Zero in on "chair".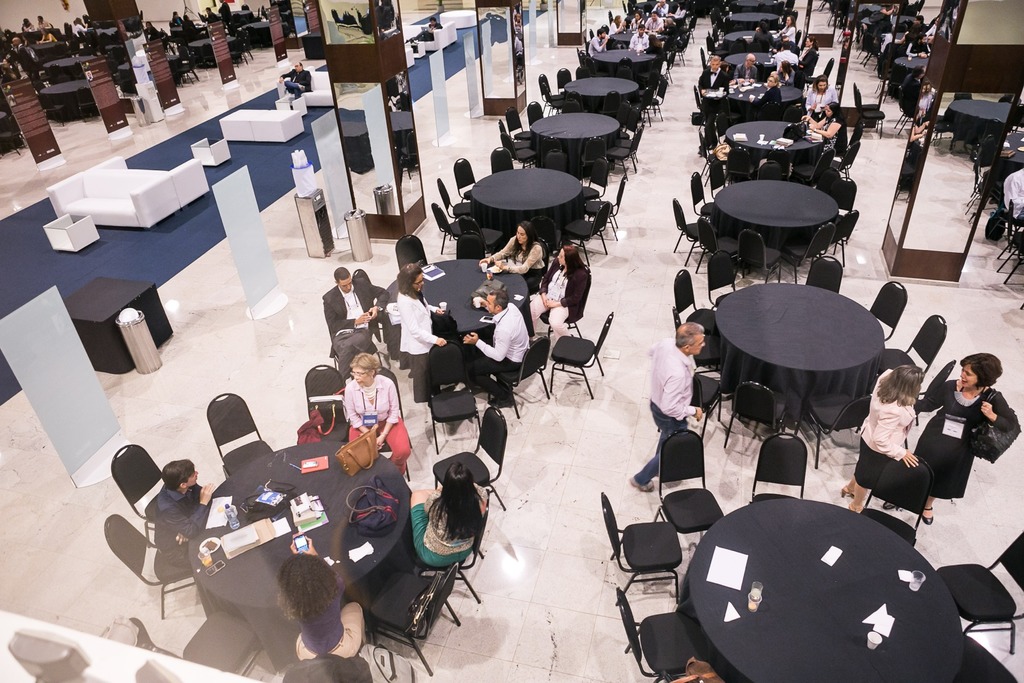
Zeroed in: 529/103/547/122.
